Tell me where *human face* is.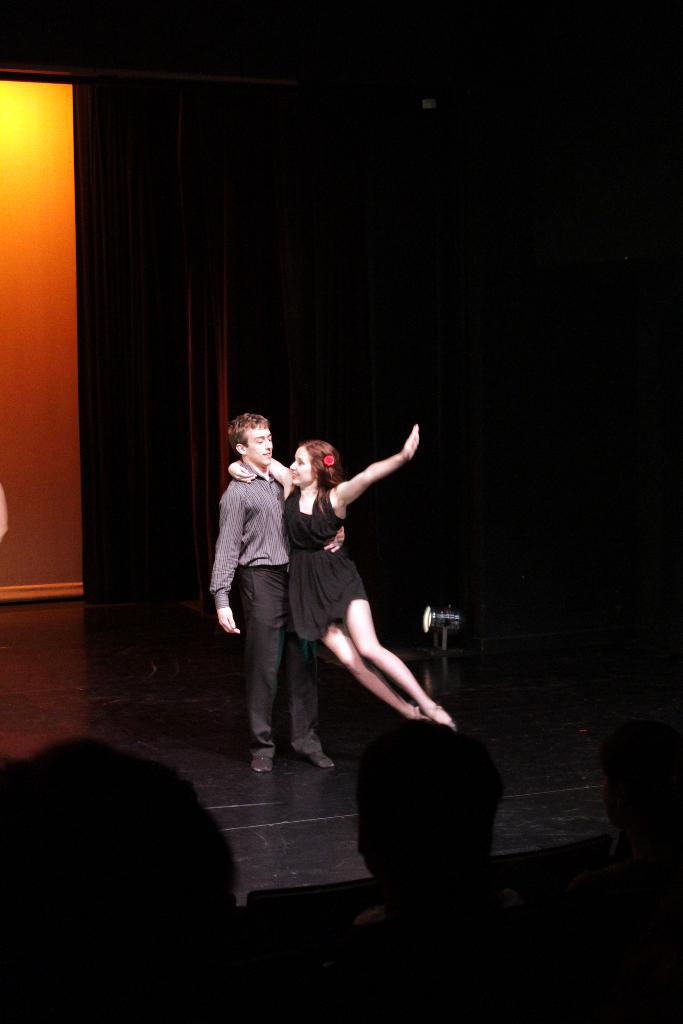
*human face* is at x1=246, y1=424, x2=274, y2=469.
